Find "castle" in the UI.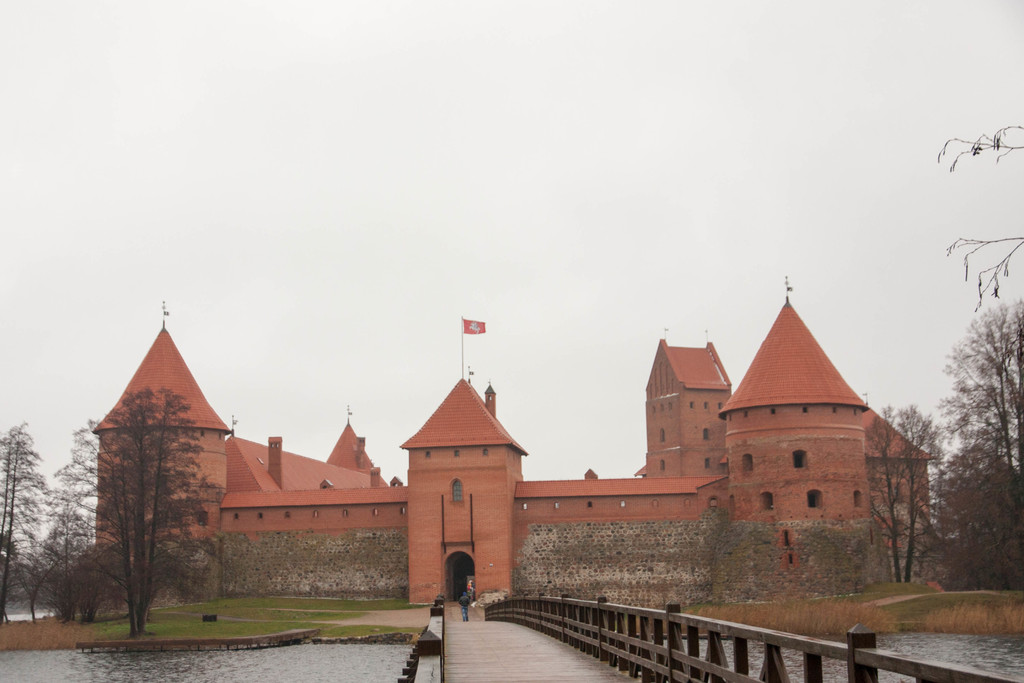
UI element at crop(228, 250, 921, 651).
